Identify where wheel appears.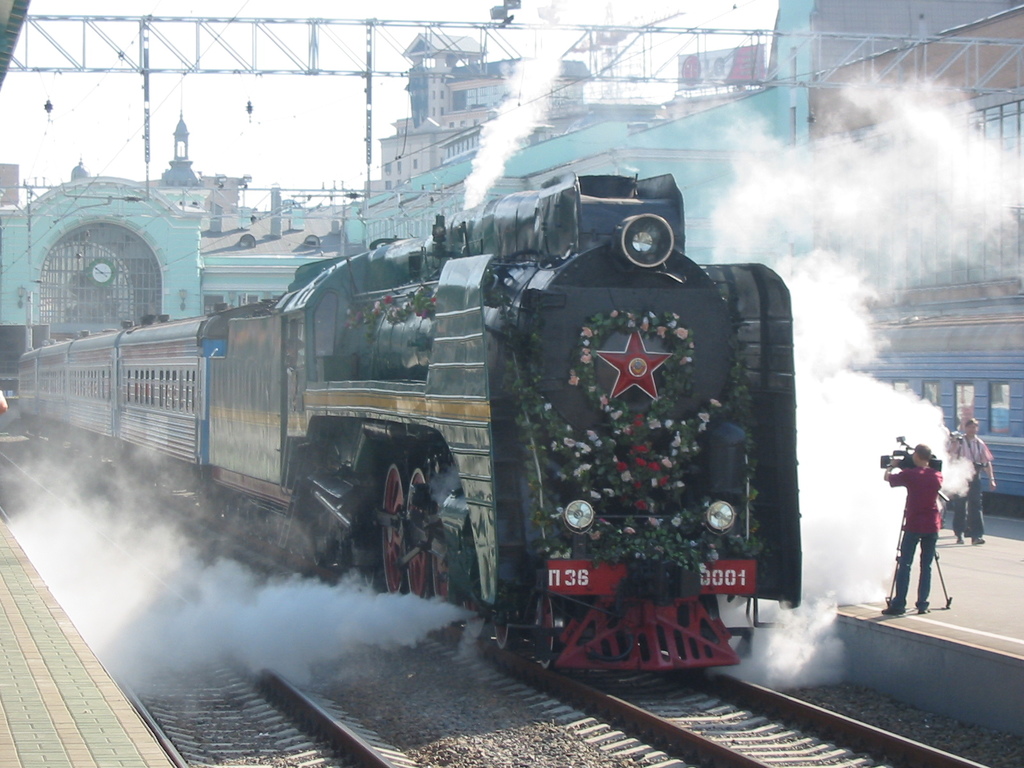
Appears at box=[374, 456, 412, 605].
